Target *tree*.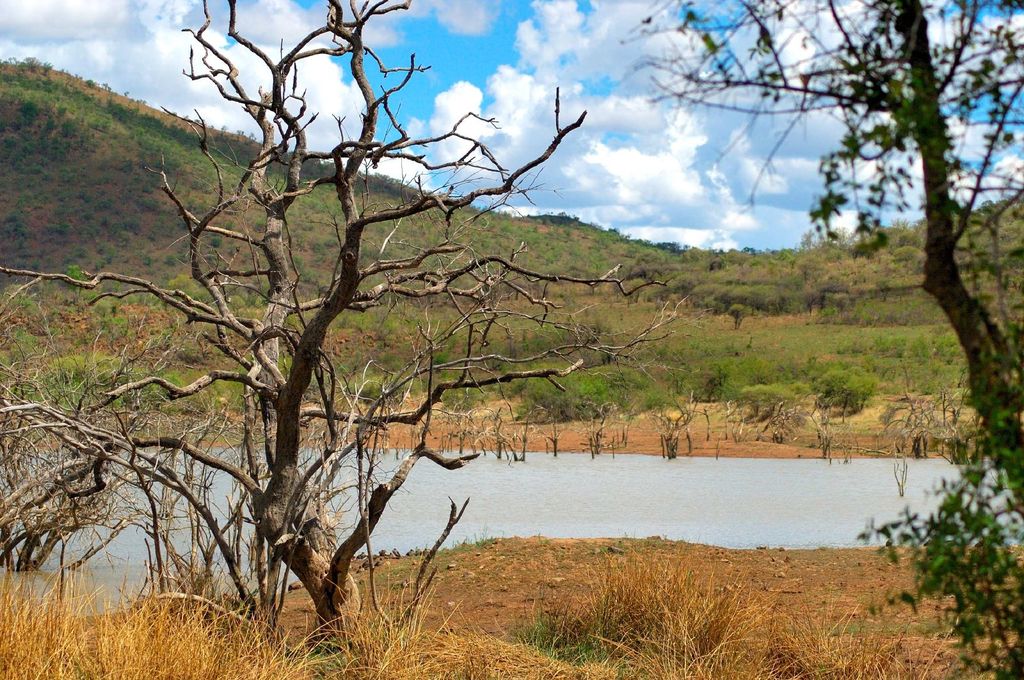
Target region: (left=852, top=463, right=1023, bottom=679).
